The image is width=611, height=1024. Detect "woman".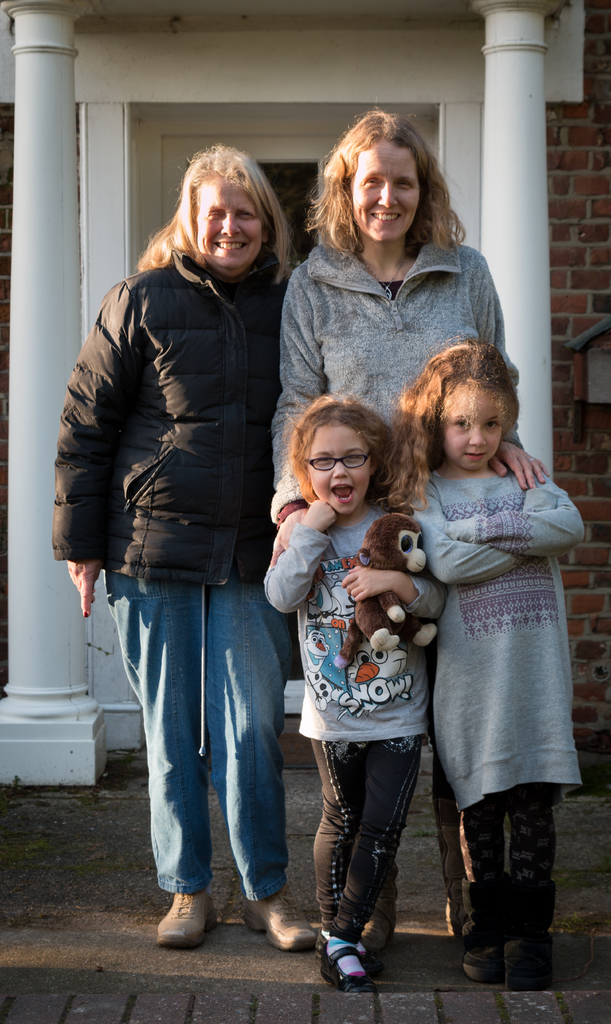
Detection: 51, 147, 321, 955.
